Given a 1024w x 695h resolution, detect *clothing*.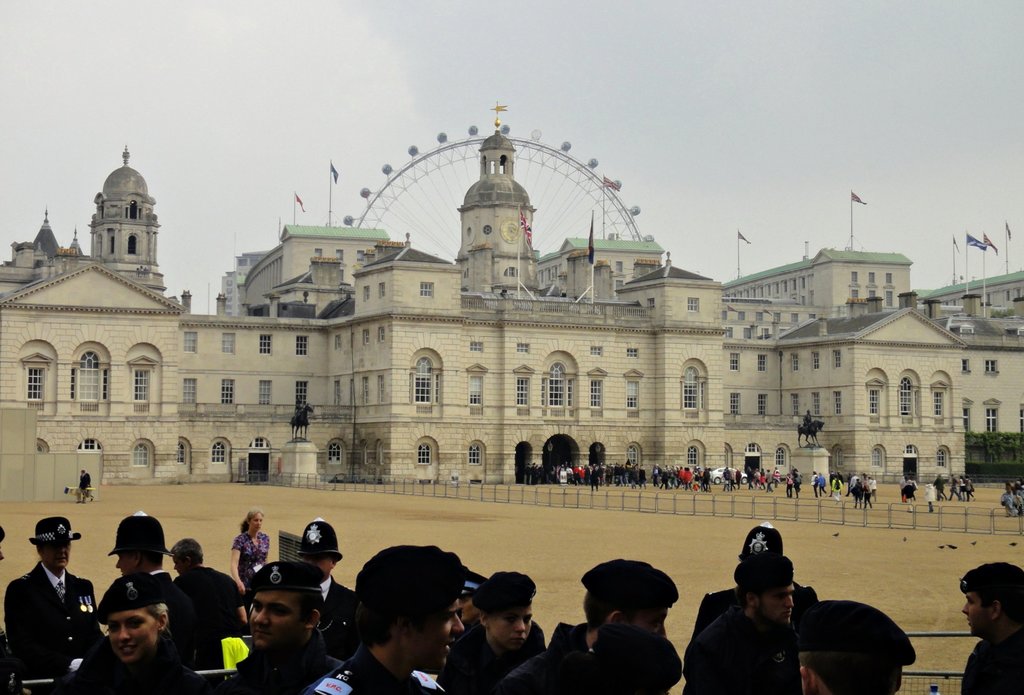
l=440, t=622, r=565, b=691.
